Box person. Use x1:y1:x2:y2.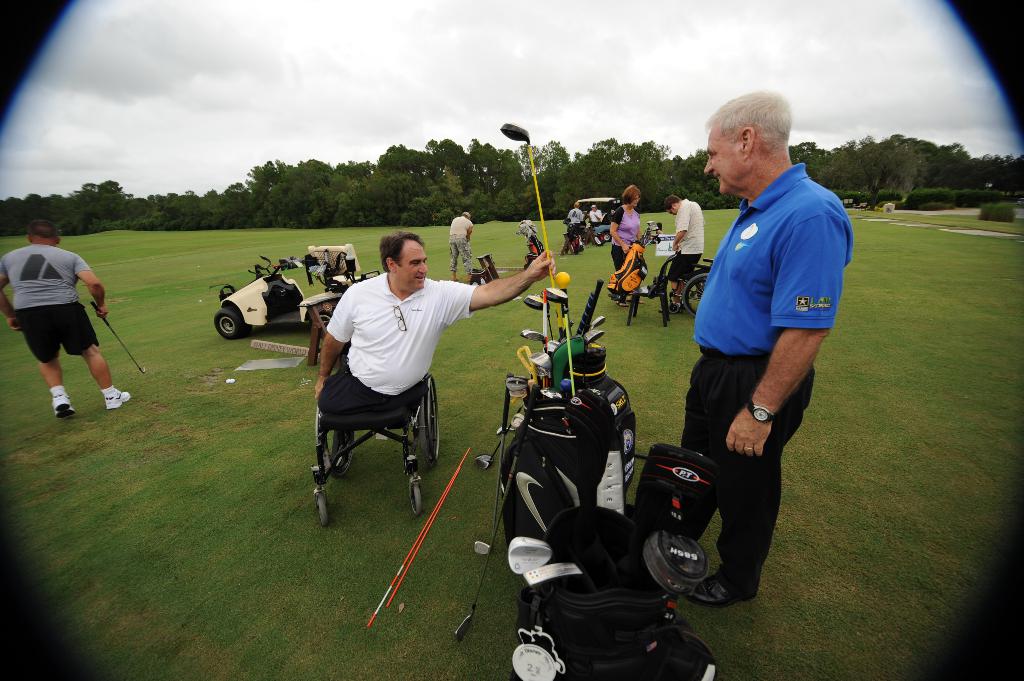
599:187:652:316.
